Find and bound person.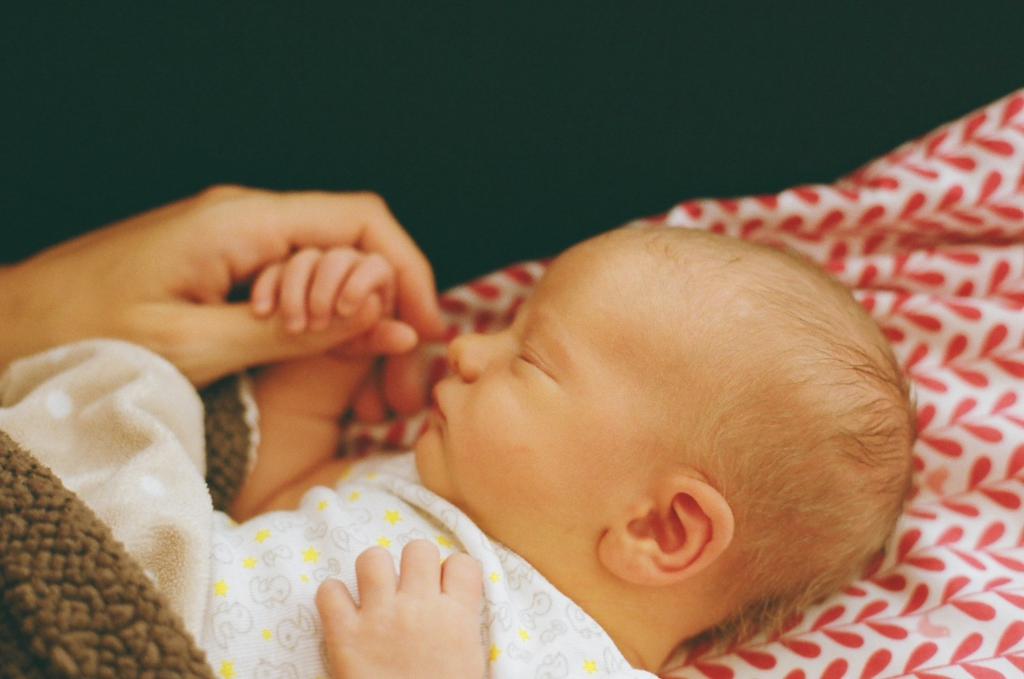
Bound: {"left": 0, "top": 182, "right": 452, "bottom": 424}.
